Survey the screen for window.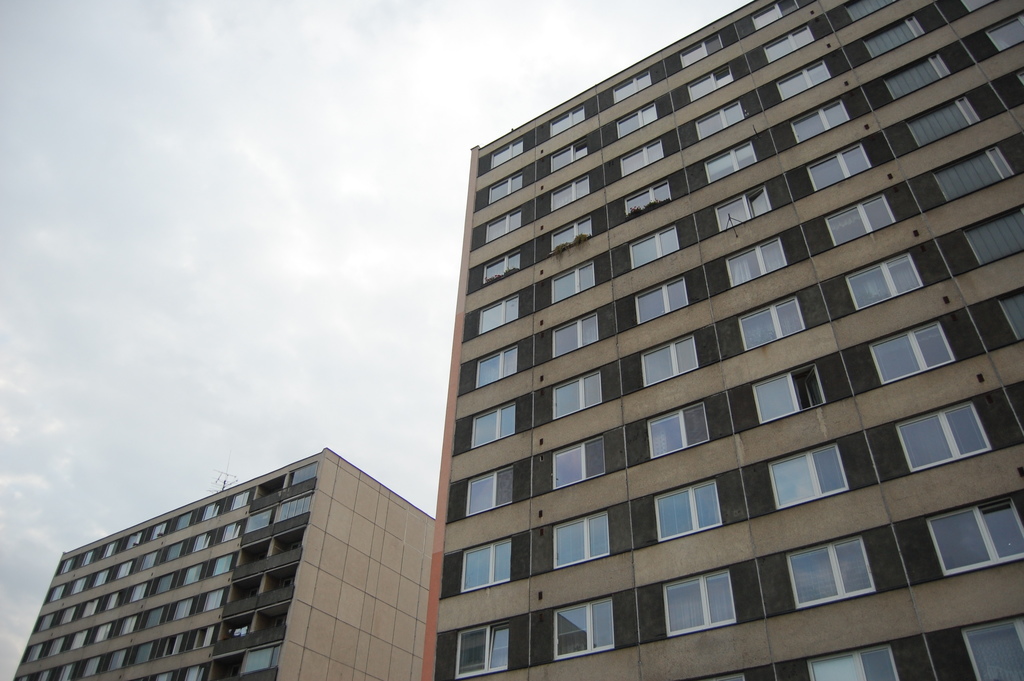
Survey found: x1=555, y1=597, x2=614, y2=659.
